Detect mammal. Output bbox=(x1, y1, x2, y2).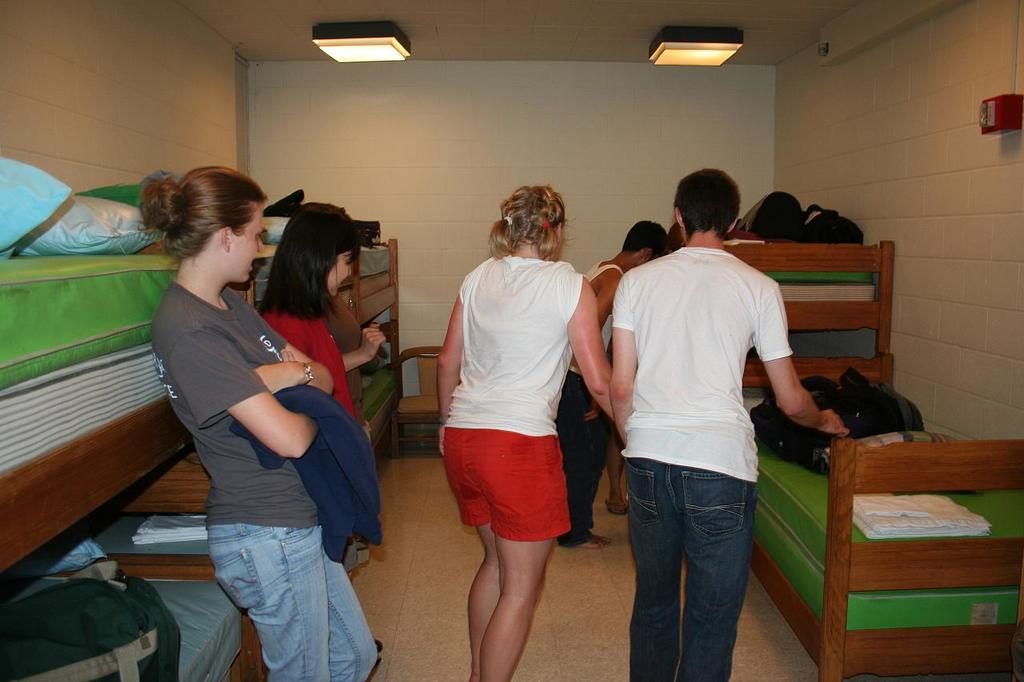
bbox=(553, 217, 666, 552).
